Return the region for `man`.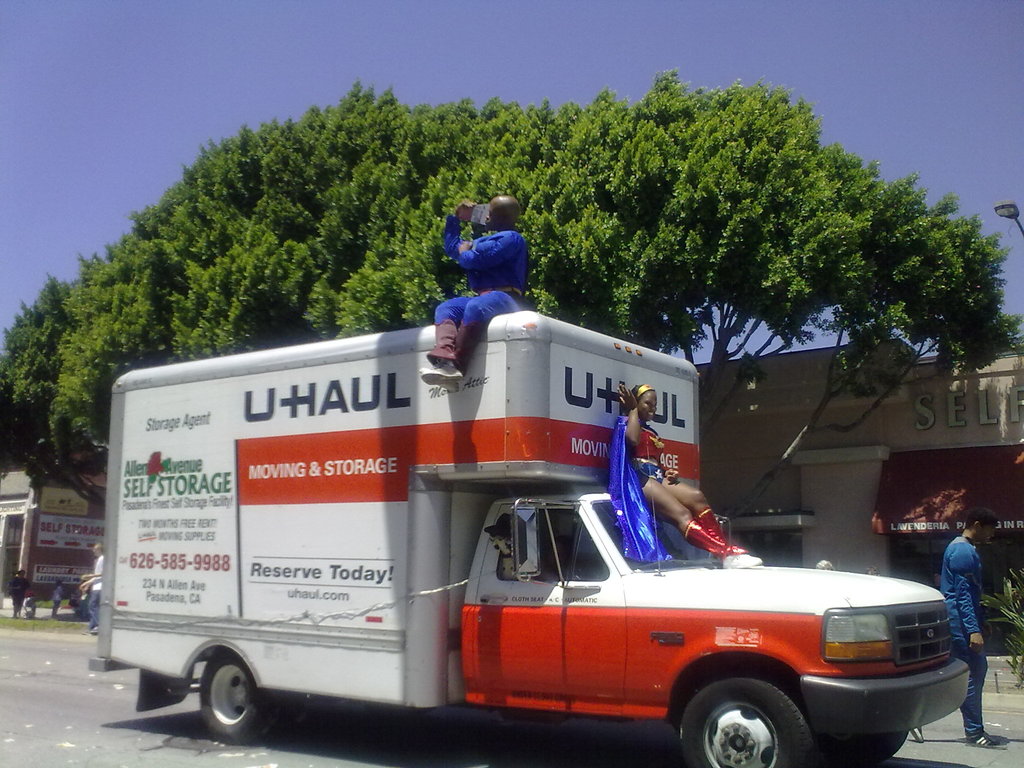
rect(411, 202, 558, 330).
